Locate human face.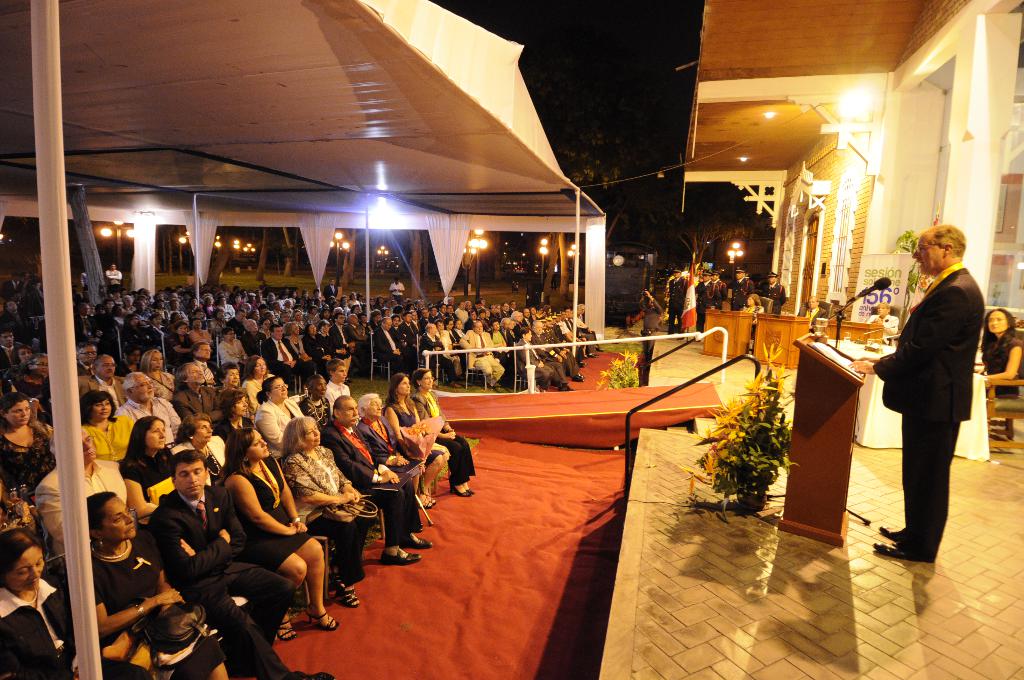
Bounding box: 342:400:360:424.
